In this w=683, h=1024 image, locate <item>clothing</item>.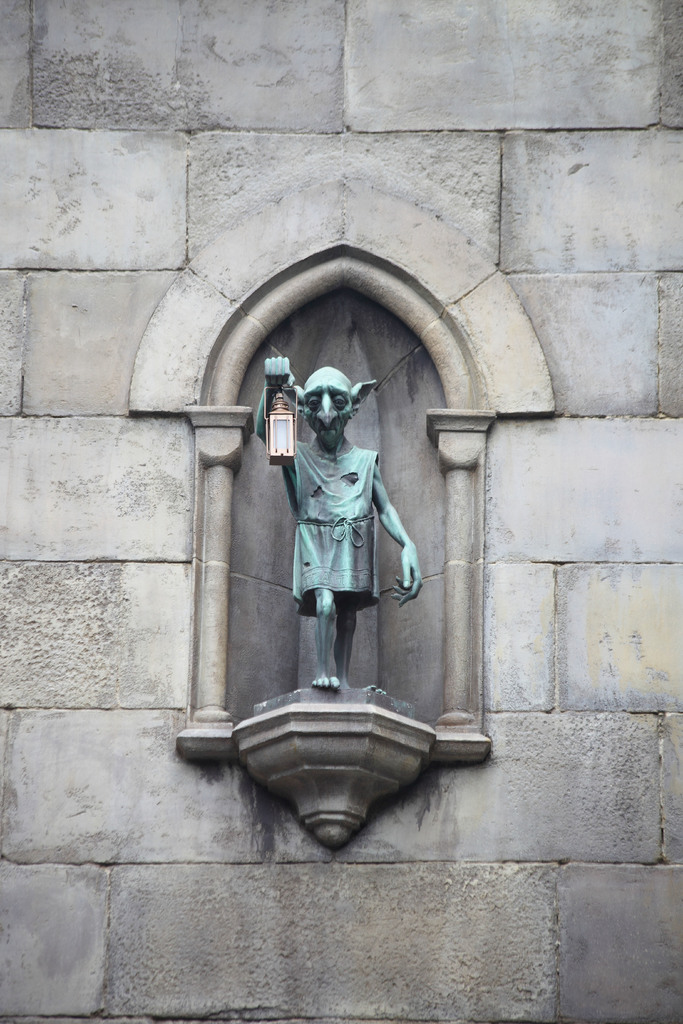
Bounding box: 281 436 380 615.
